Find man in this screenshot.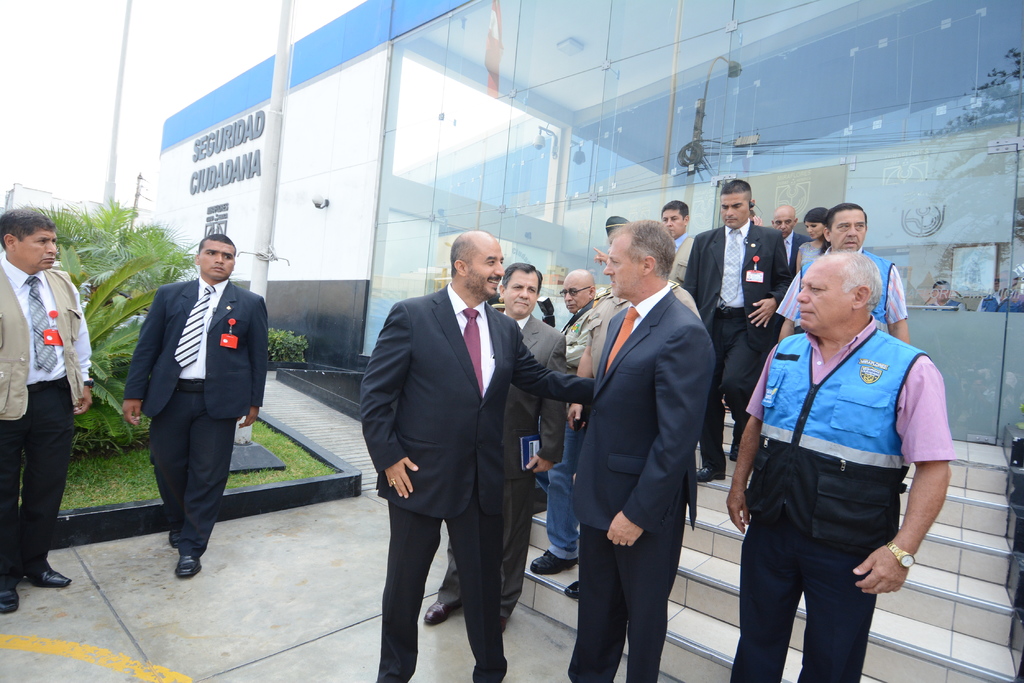
The bounding box for man is {"left": 357, "top": 226, "right": 598, "bottom": 682}.
